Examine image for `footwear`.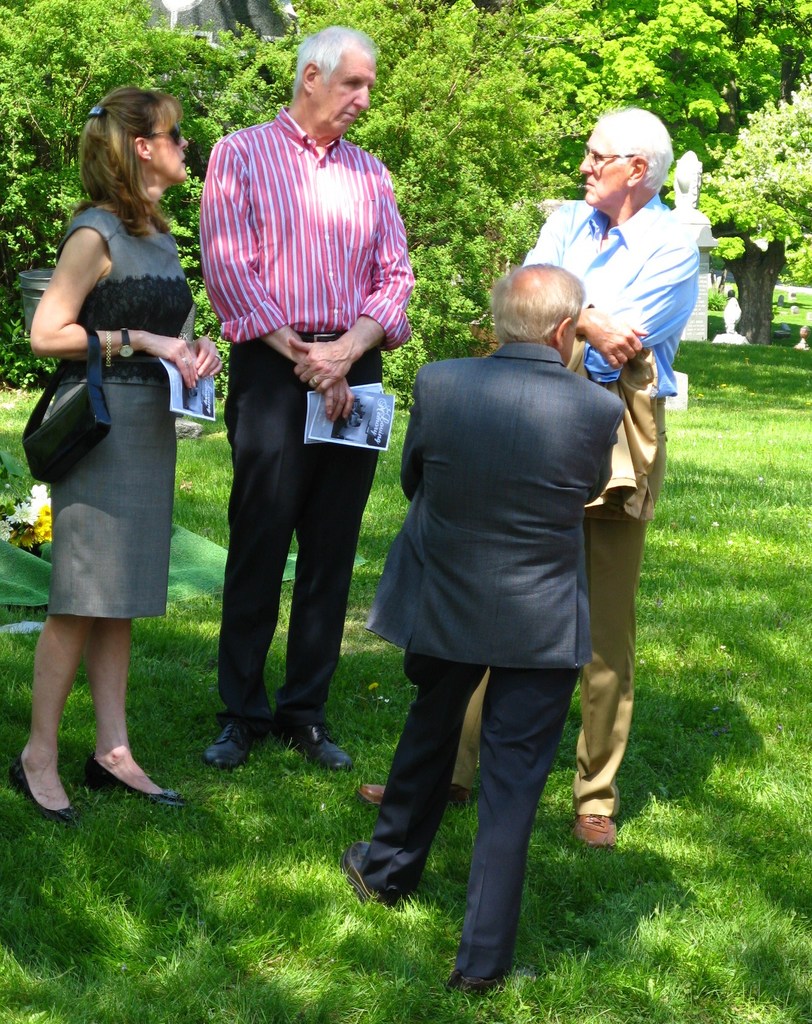
Examination result: 84, 745, 180, 801.
